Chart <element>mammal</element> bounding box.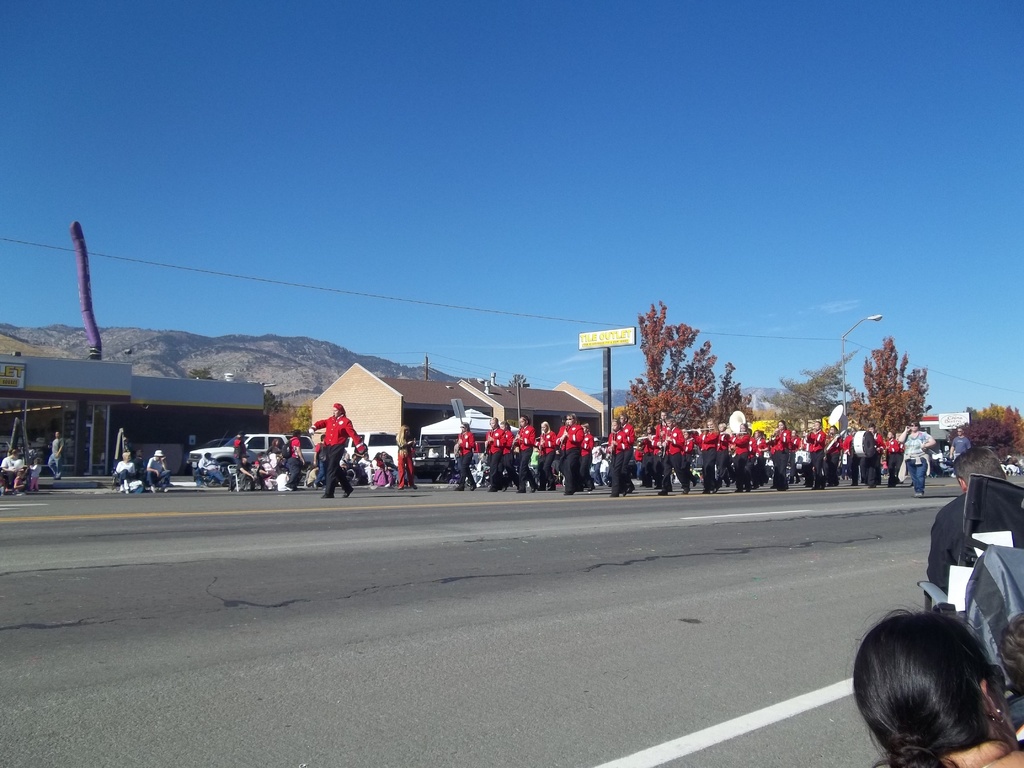
Charted: bbox=(428, 446, 439, 458).
